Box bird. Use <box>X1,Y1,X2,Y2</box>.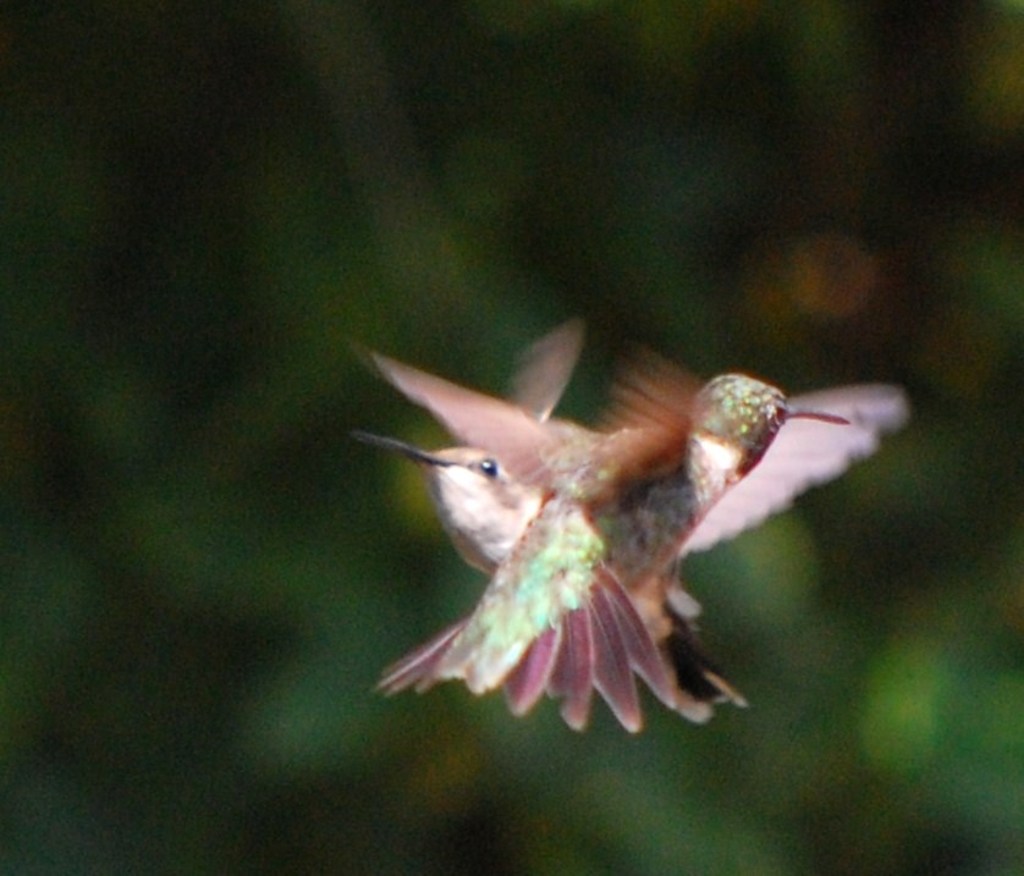
<box>357,325,916,578</box>.
